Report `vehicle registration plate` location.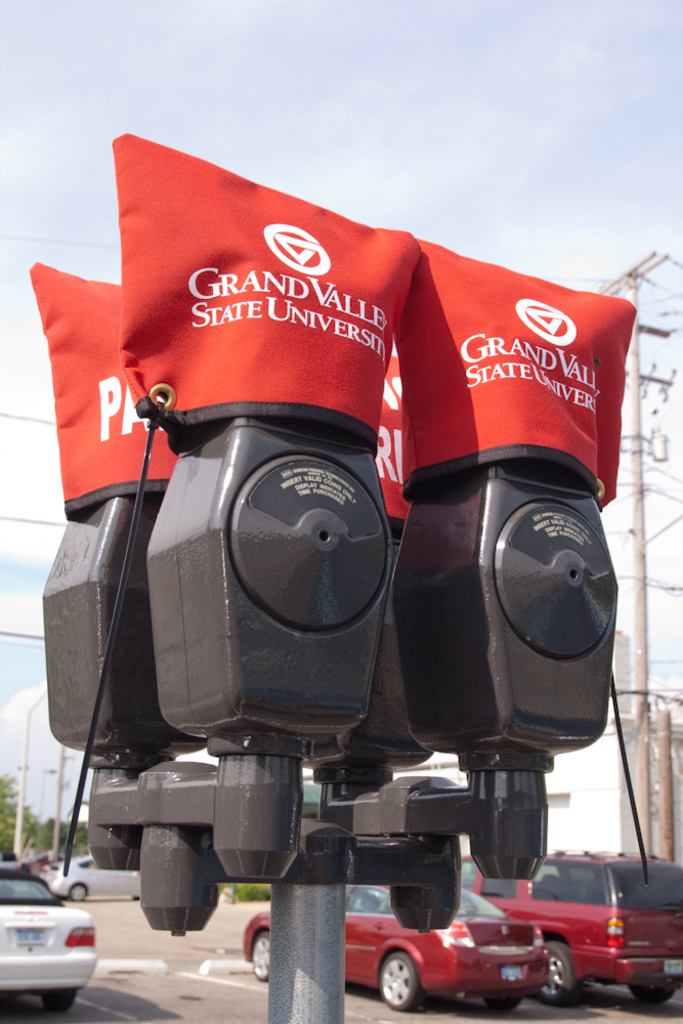
Report: 660,958,682,980.
